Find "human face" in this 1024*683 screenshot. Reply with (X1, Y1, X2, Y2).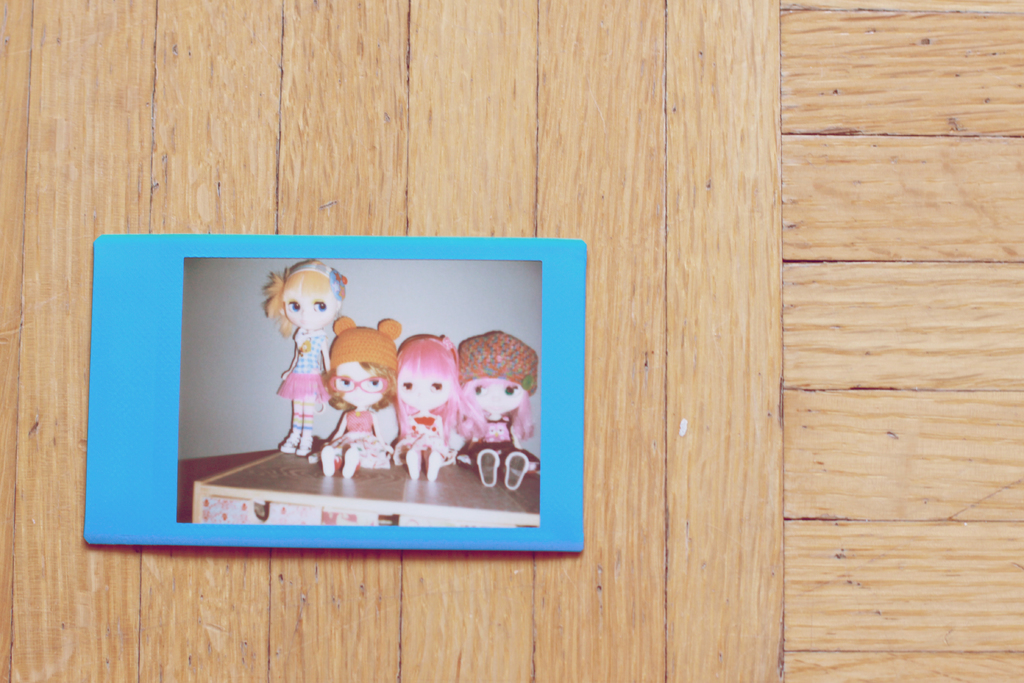
(283, 288, 335, 333).
